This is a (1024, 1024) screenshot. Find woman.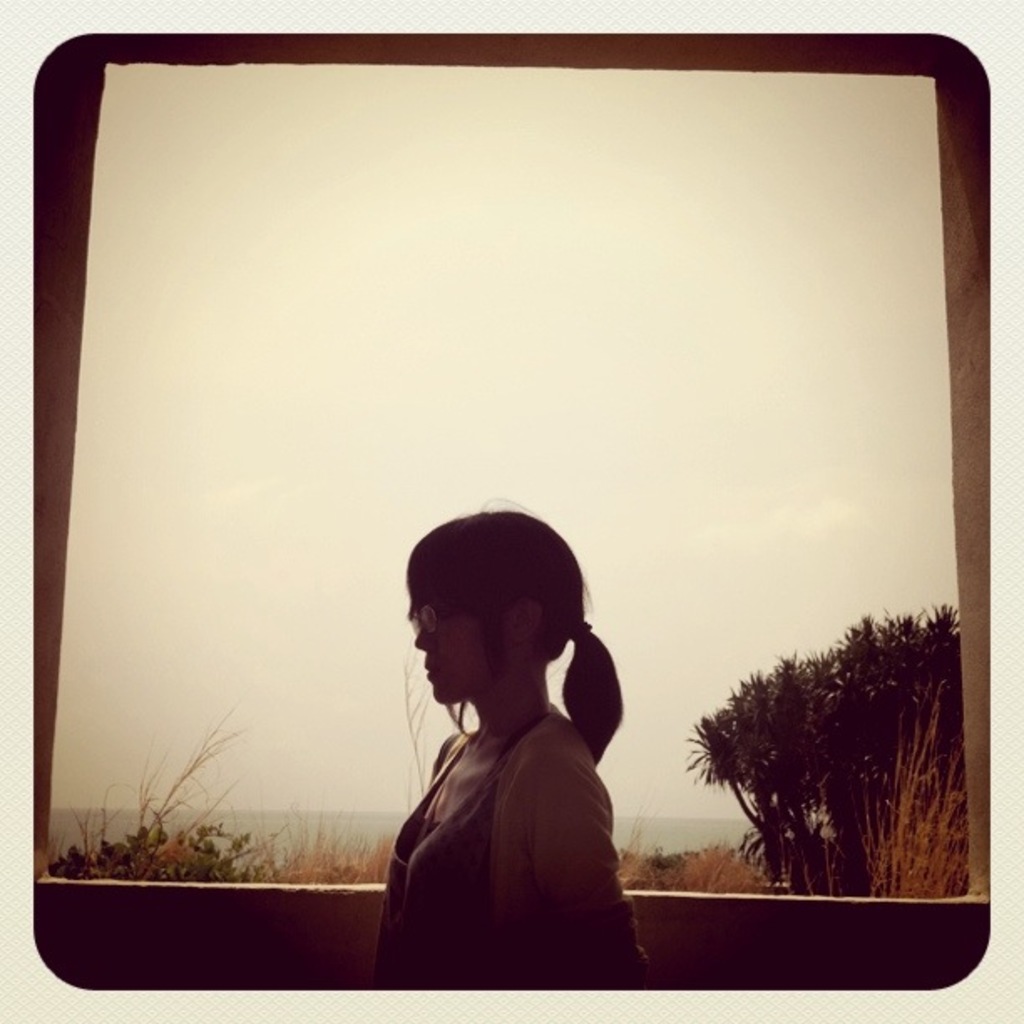
Bounding box: region(338, 495, 683, 972).
